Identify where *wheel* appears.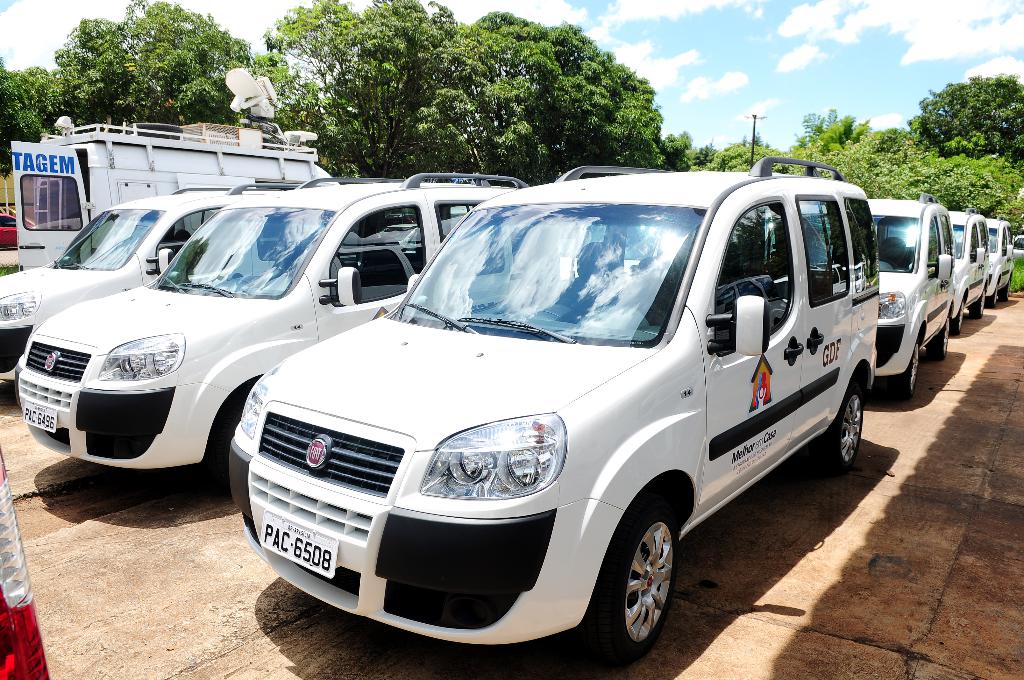
Appears at bbox(929, 316, 947, 362).
